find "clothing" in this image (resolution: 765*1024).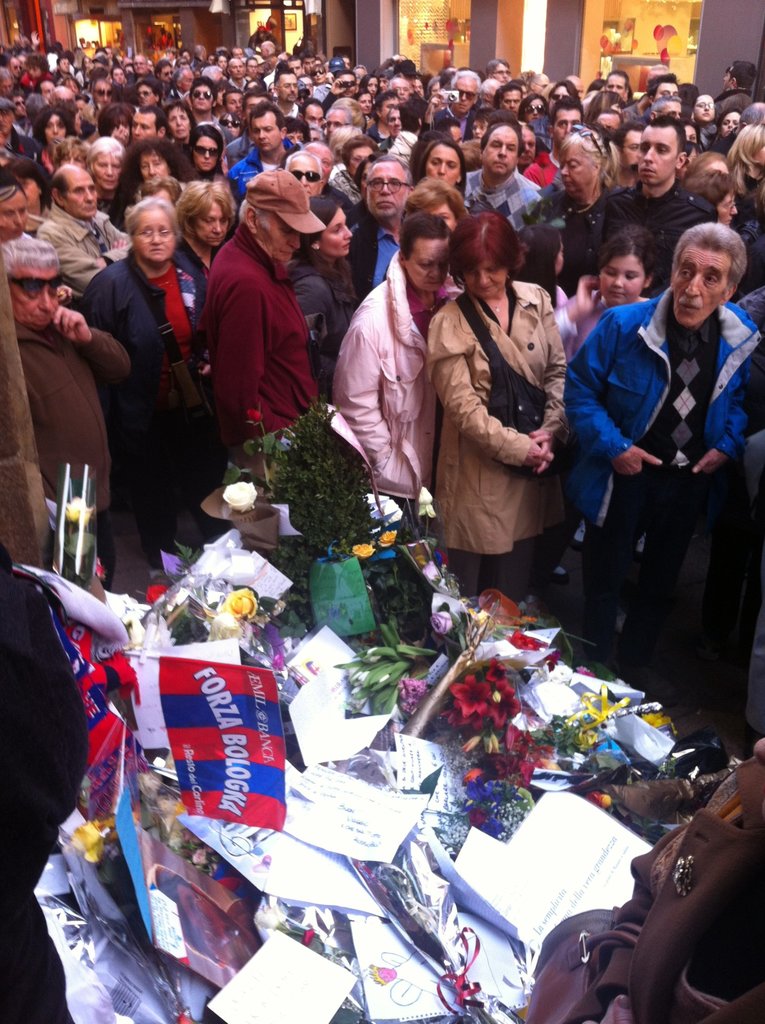
(x1=334, y1=258, x2=462, y2=536).
